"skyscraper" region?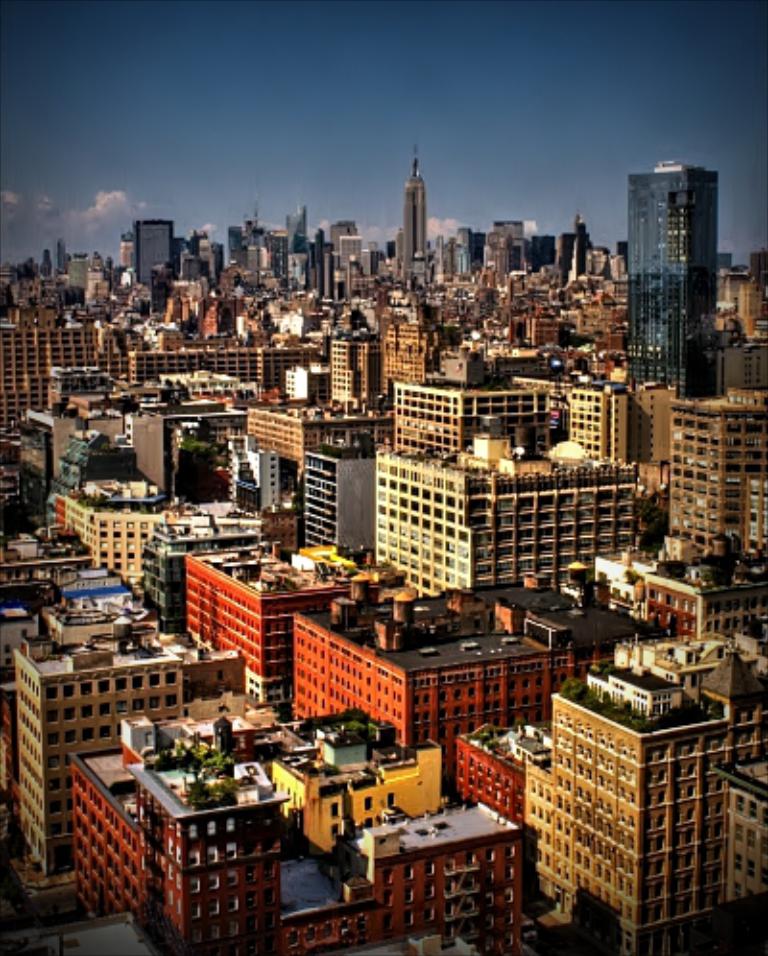
box(636, 167, 732, 394)
